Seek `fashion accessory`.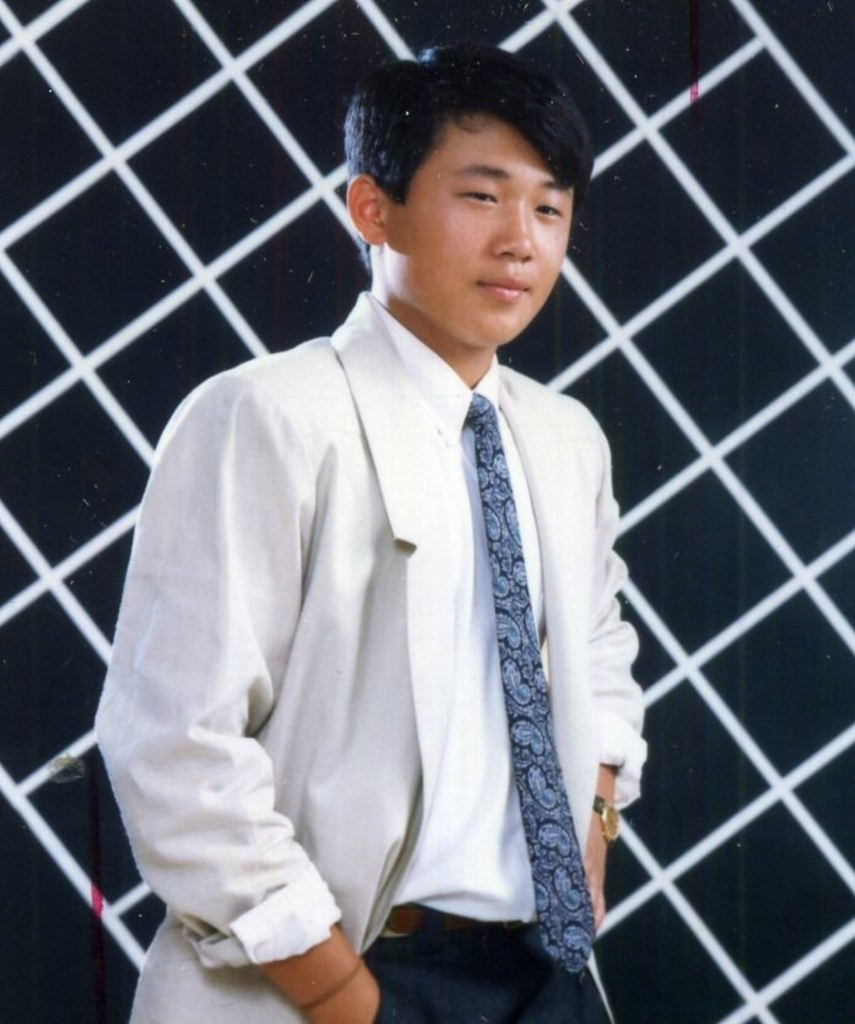
590,794,620,841.
